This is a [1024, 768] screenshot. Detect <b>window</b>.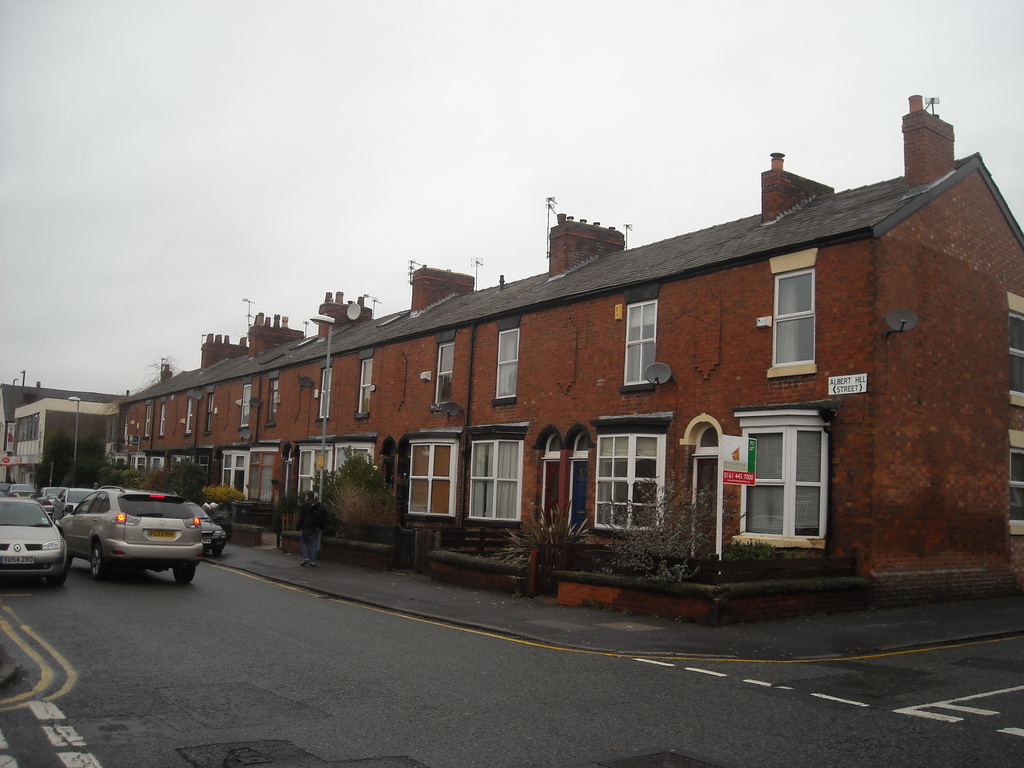
pyautogui.locateOnScreen(407, 439, 457, 516).
